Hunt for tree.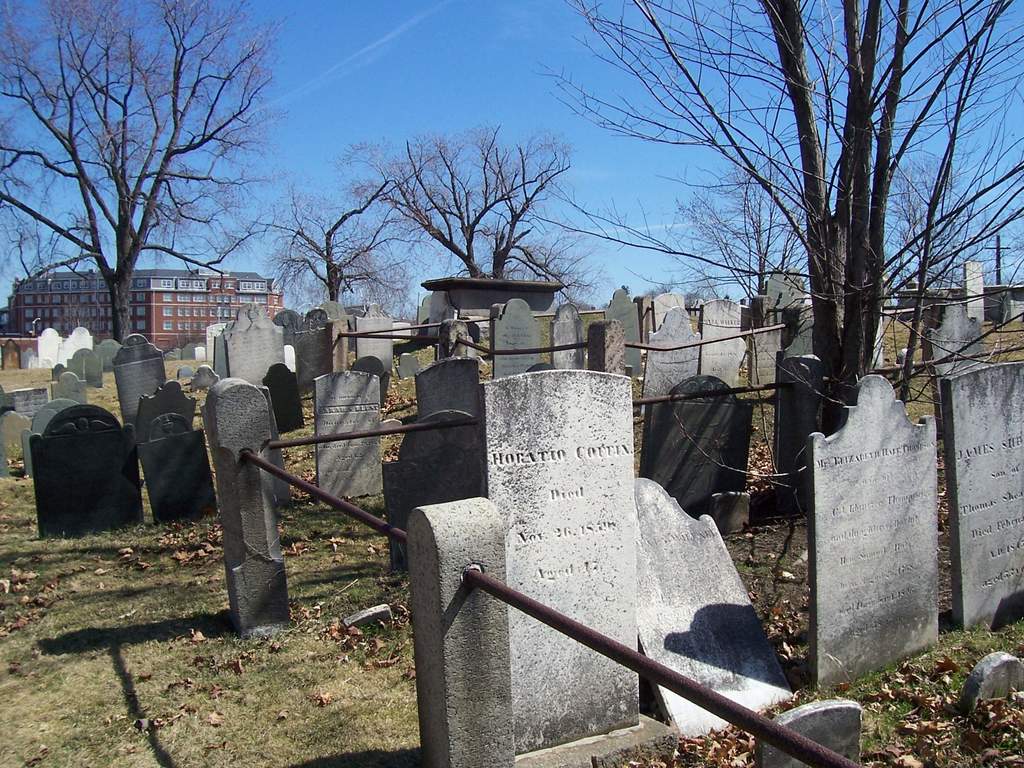
Hunted down at [left=353, top=117, right=578, bottom=297].
